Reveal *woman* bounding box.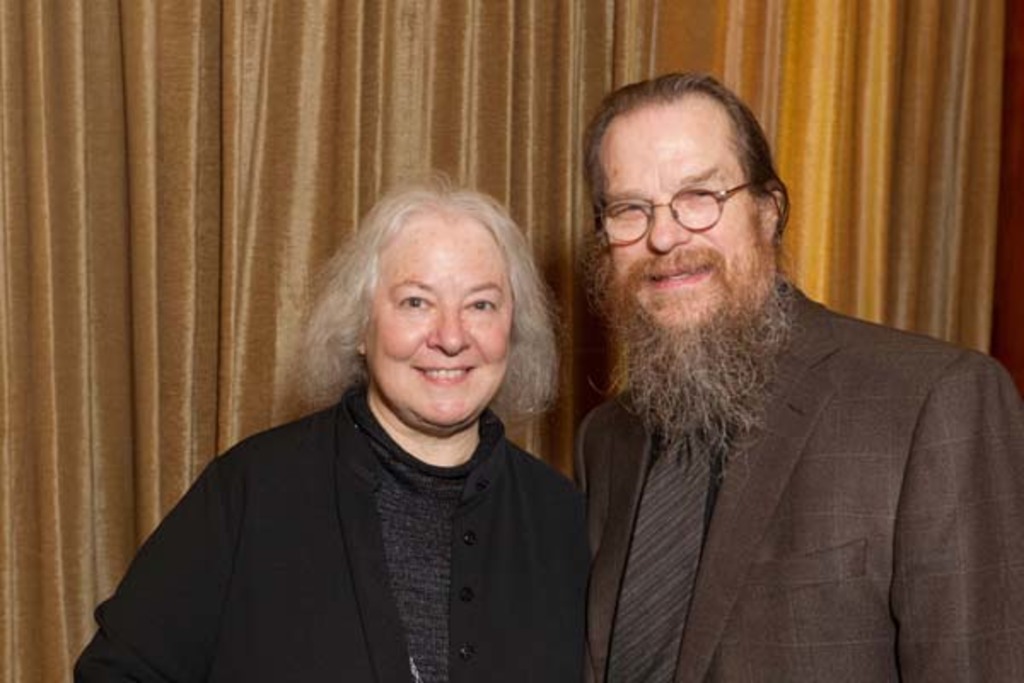
Revealed: detection(104, 162, 601, 674).
